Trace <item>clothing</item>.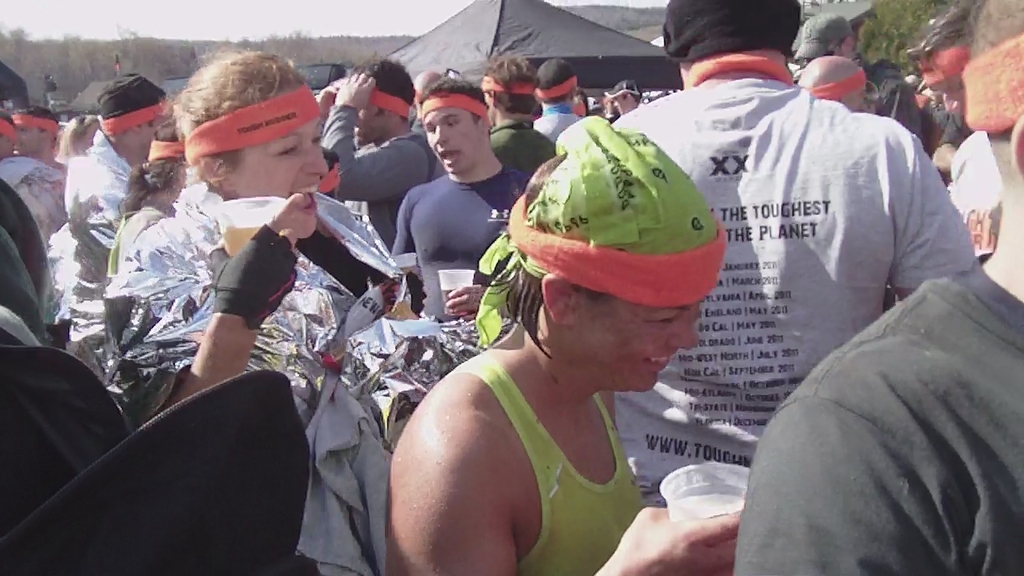
Traced to {"x1": 323, "y1": 99, "x2": 446, "y2": 242}.
